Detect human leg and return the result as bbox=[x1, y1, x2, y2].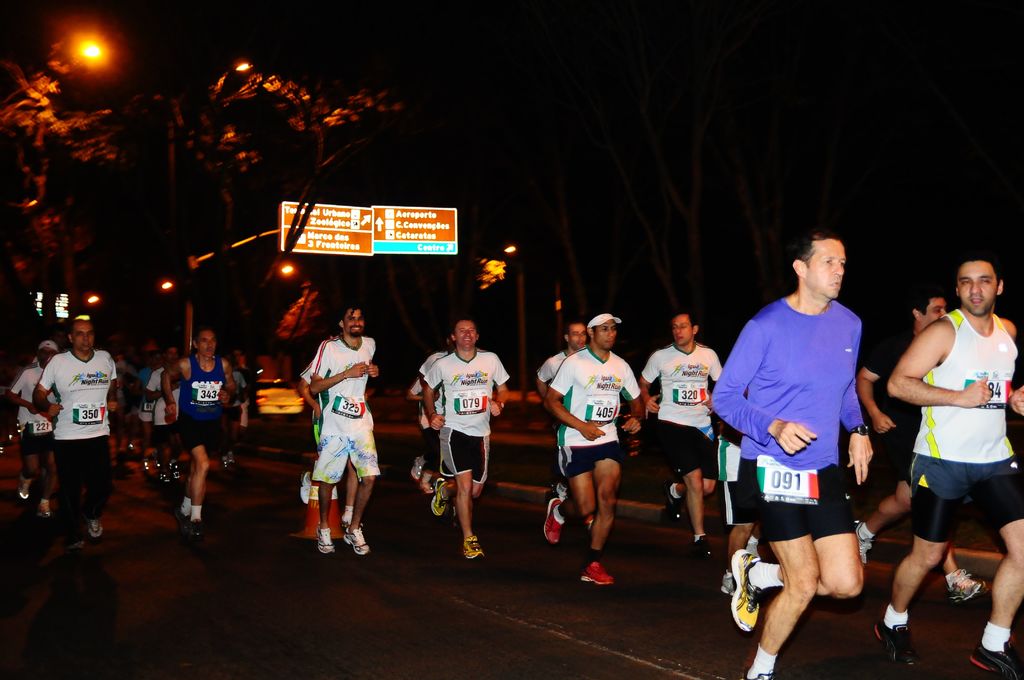
bbox=[45, 439, 48, 515].
